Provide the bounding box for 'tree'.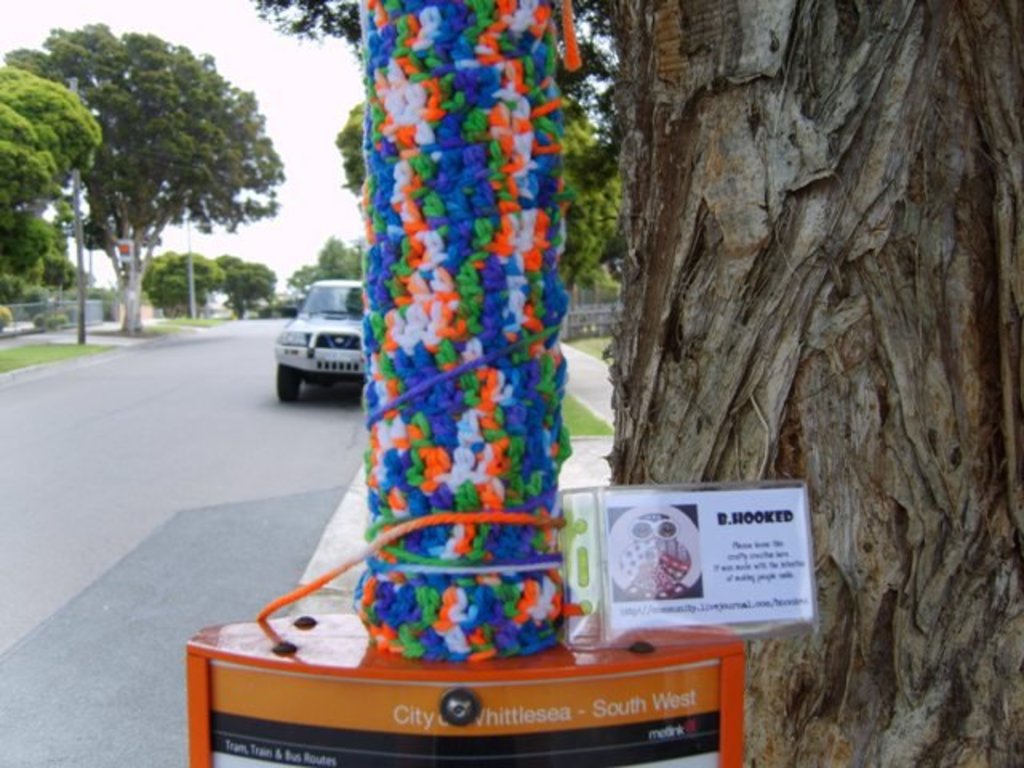
box(603, 0, 1022, 766).
